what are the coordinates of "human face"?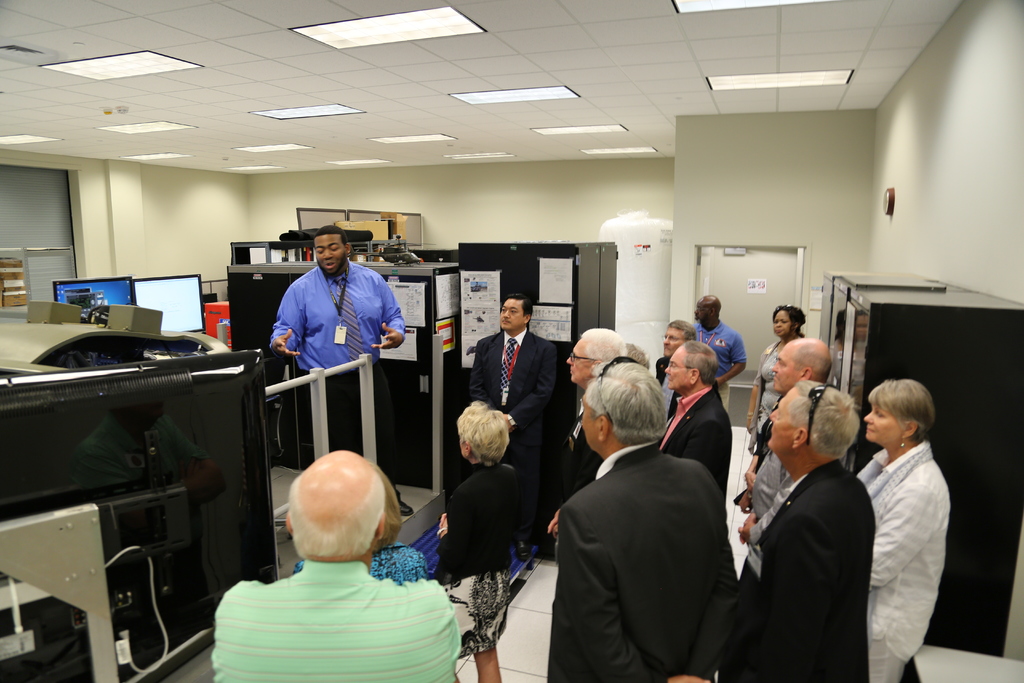
314 235 351 275.
